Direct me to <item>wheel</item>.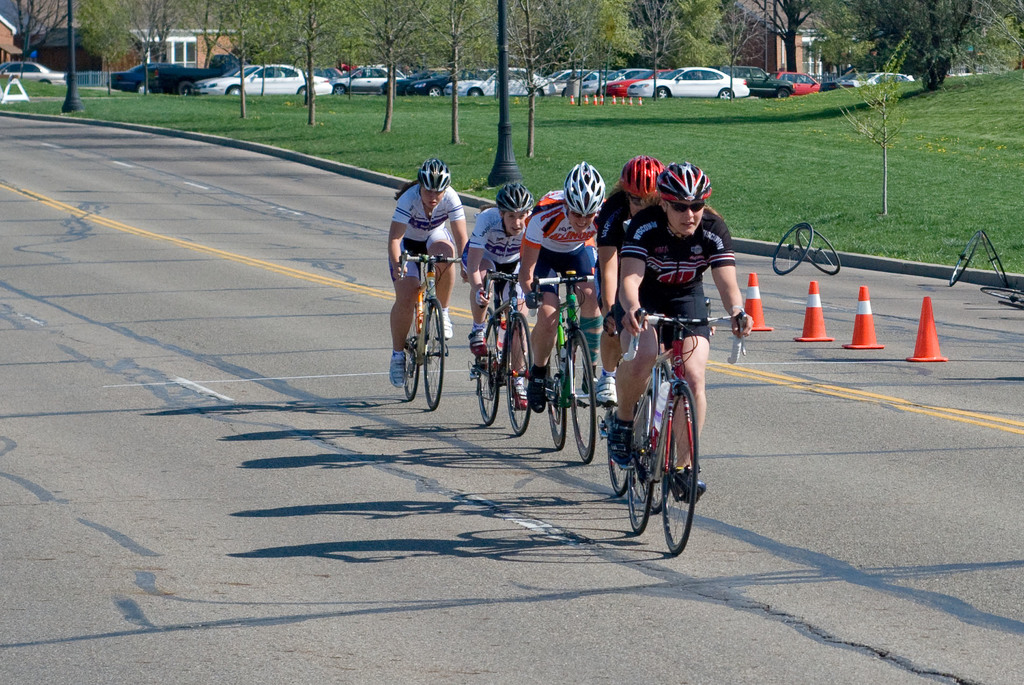
Direction: <region>403, 306, 420, 400</region>.
